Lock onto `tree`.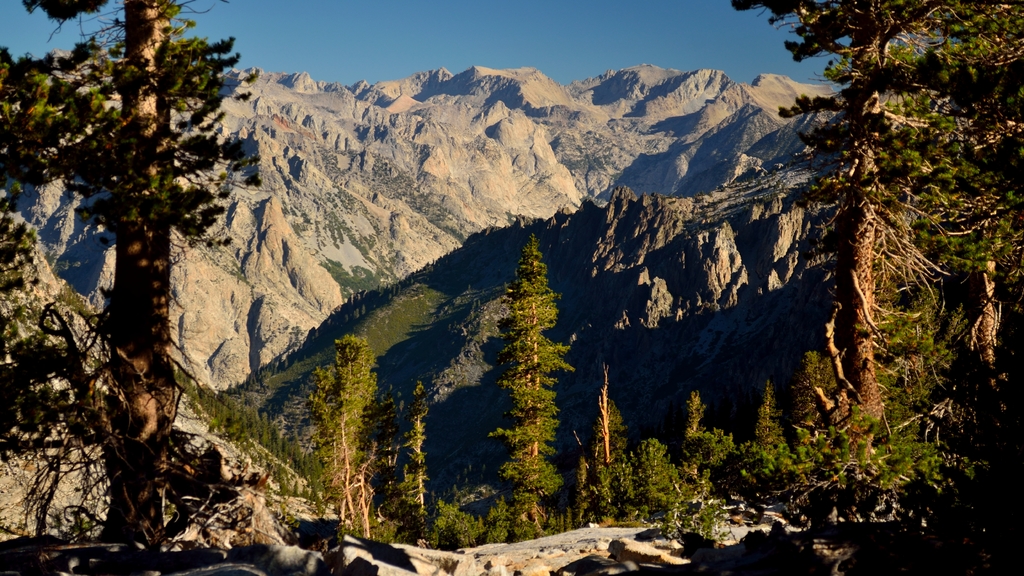
Locked: BBox(0, 0, 266, 575).
